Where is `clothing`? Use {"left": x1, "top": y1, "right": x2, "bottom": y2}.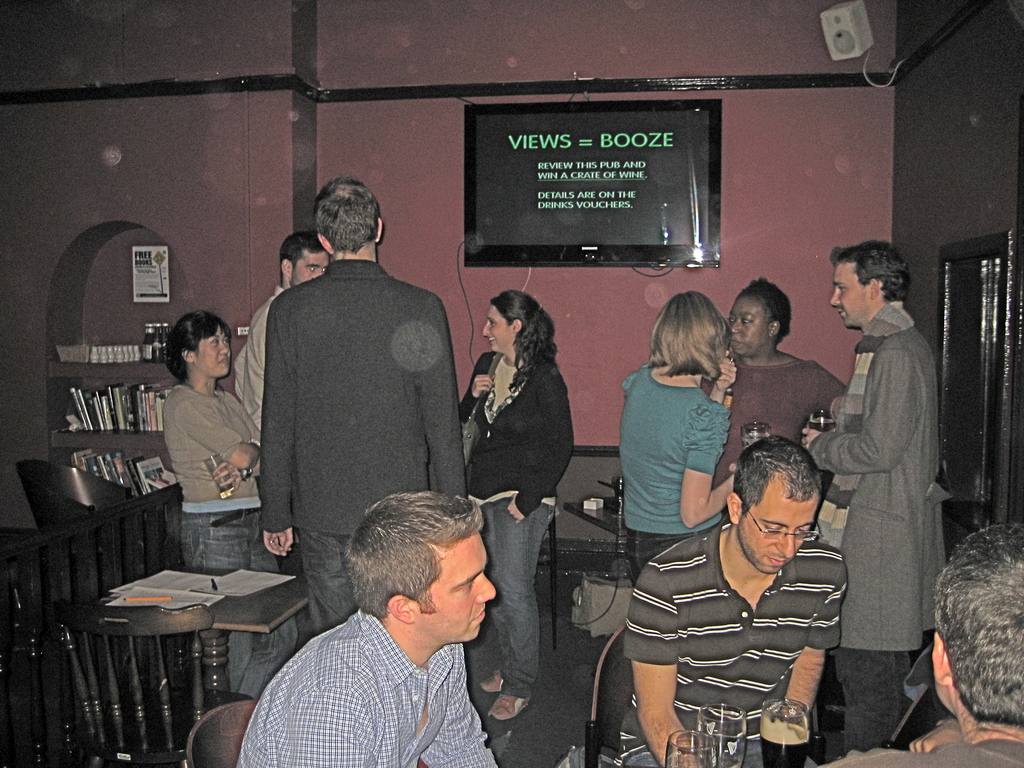
{"left": 266, "top": 177, "right": 465, "bottom": 628}.
